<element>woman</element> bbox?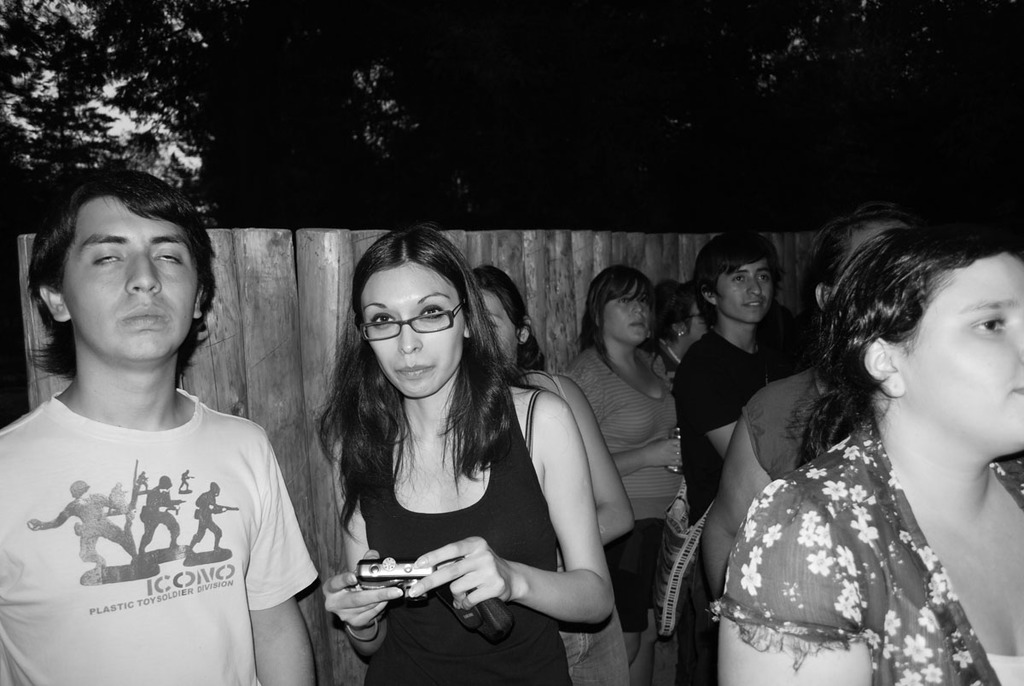
[323,224,616,685]
